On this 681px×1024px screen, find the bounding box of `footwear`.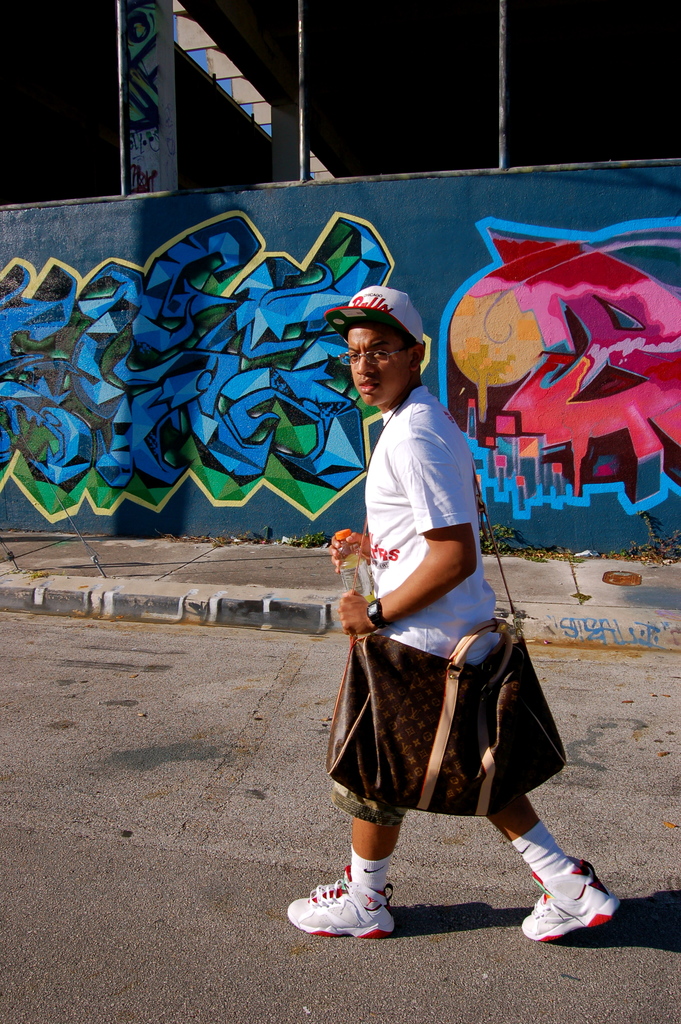
Bounding box: rect(518, 856, 616, 943).
